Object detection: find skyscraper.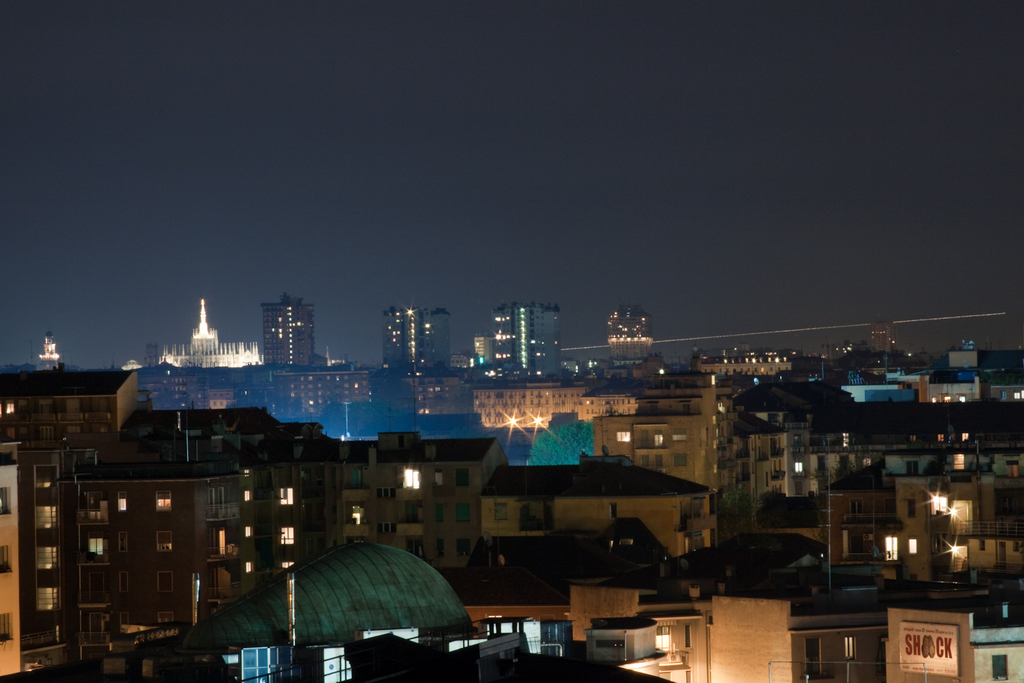
[261,293,312,367].
